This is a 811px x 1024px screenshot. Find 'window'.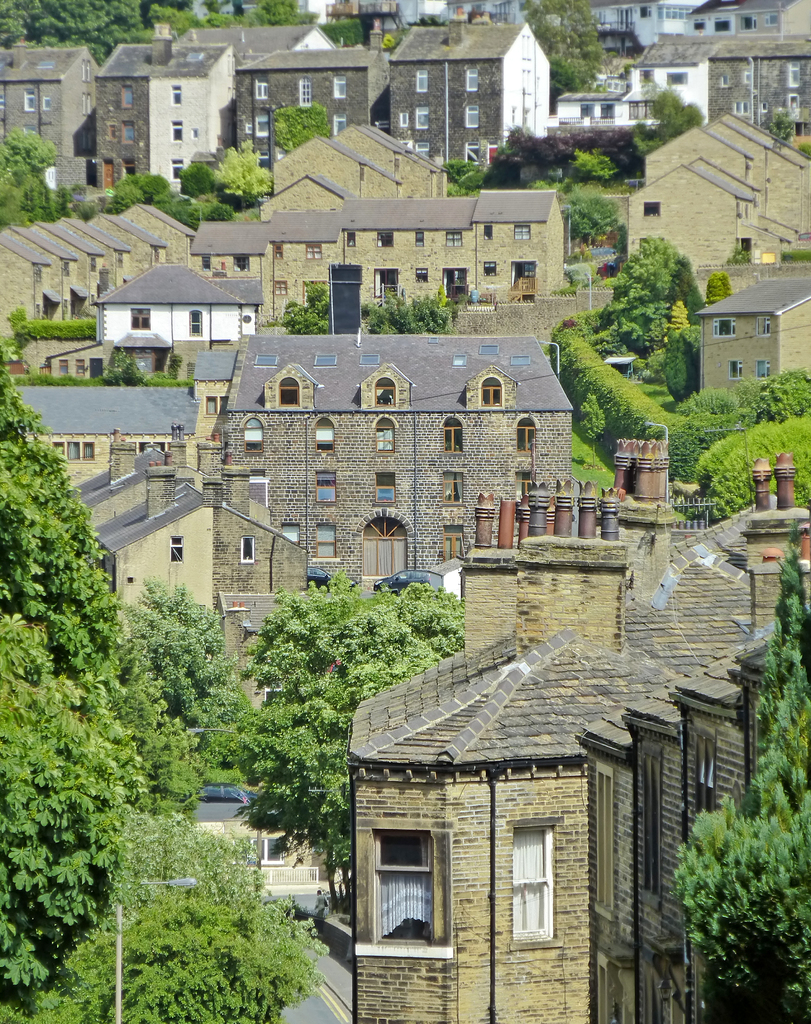
Bounding box: (left=789, top=95, right=803, bottom=116).
